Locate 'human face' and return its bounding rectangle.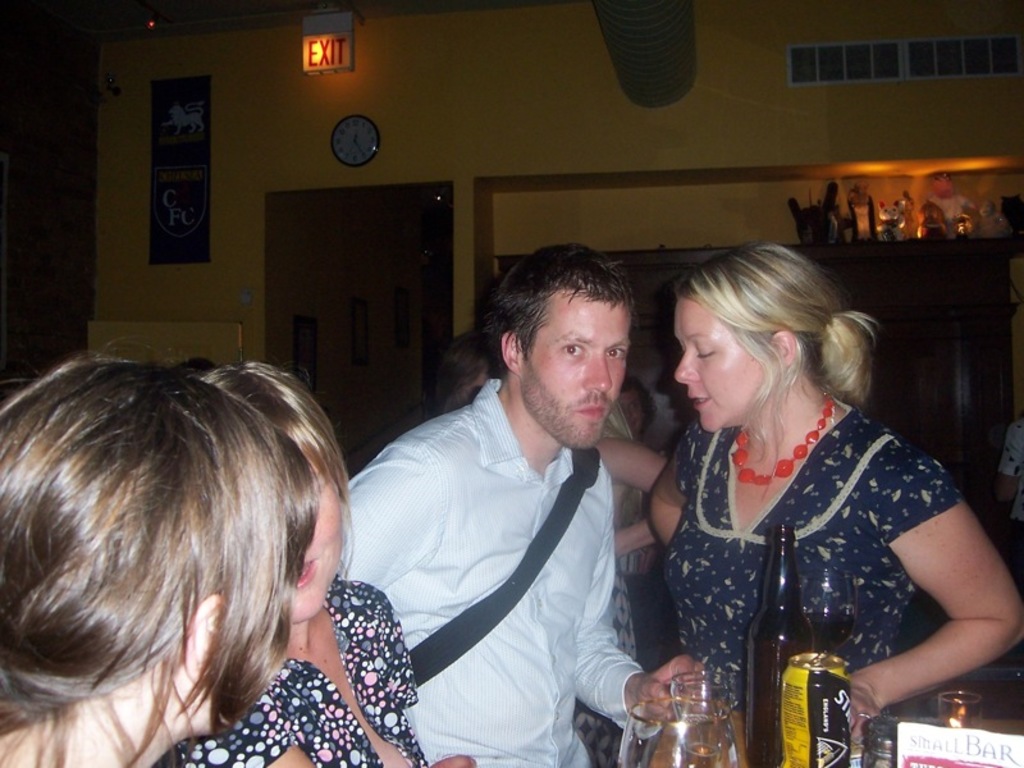
crop(288, 461, 339, 620).
